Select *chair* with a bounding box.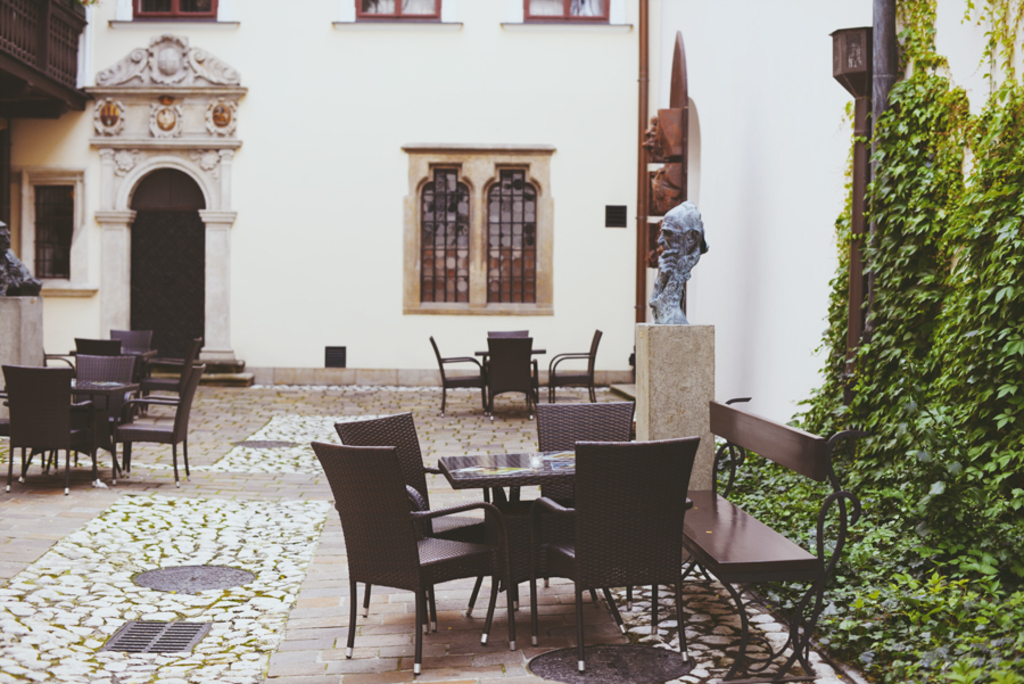
<box>0,360,96,496</box>.
